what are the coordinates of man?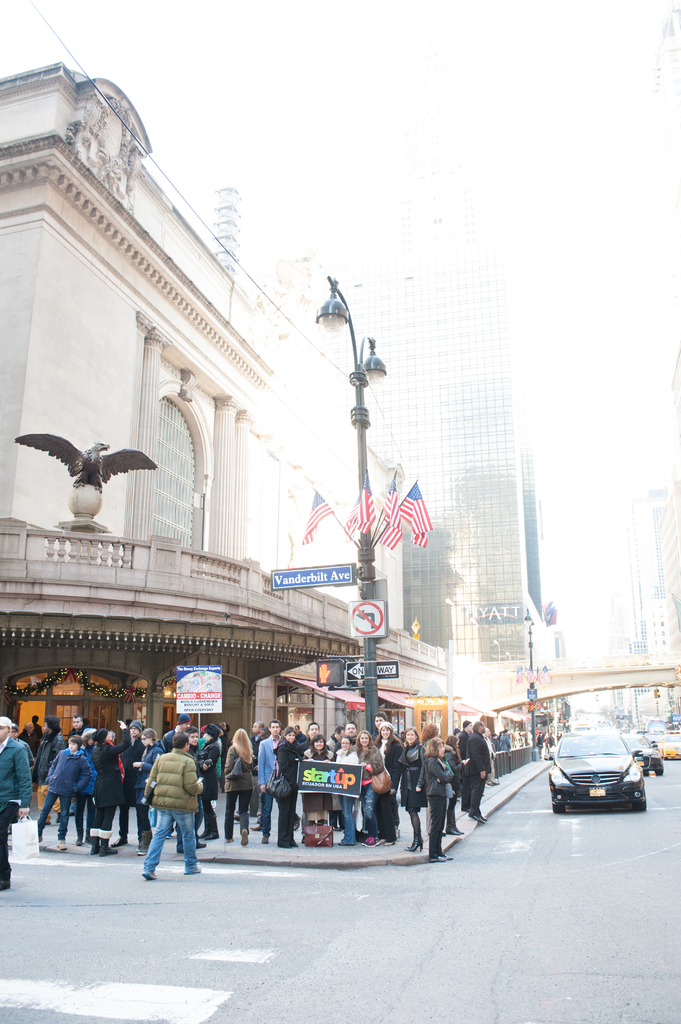
box=[4, 725, 32, 822].
